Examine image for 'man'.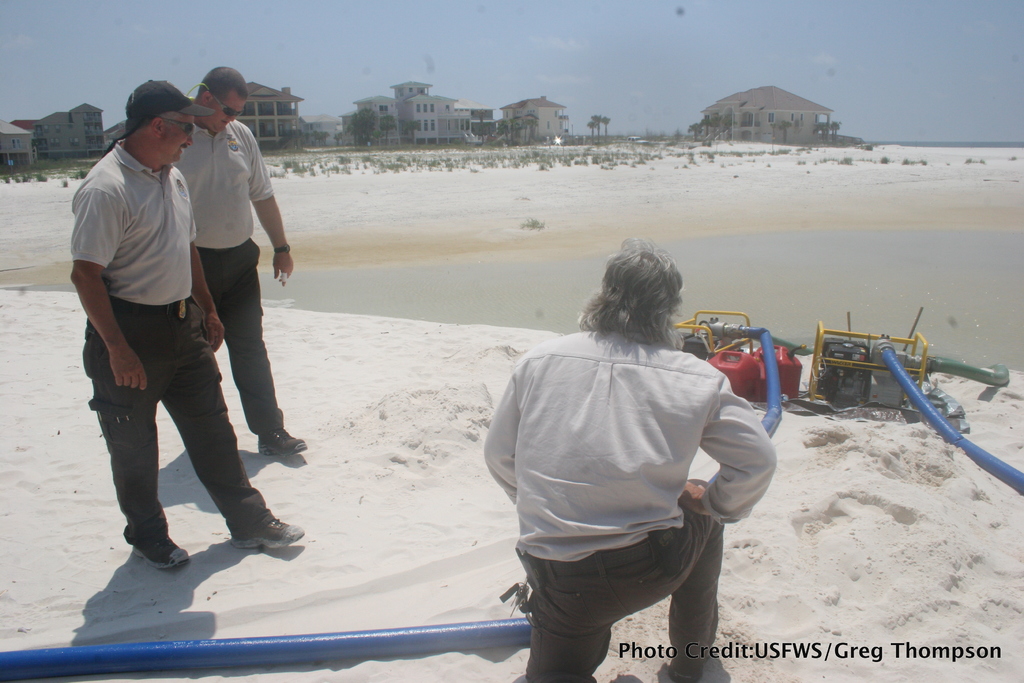
Examination result: box(472, 231, 779, 682).
